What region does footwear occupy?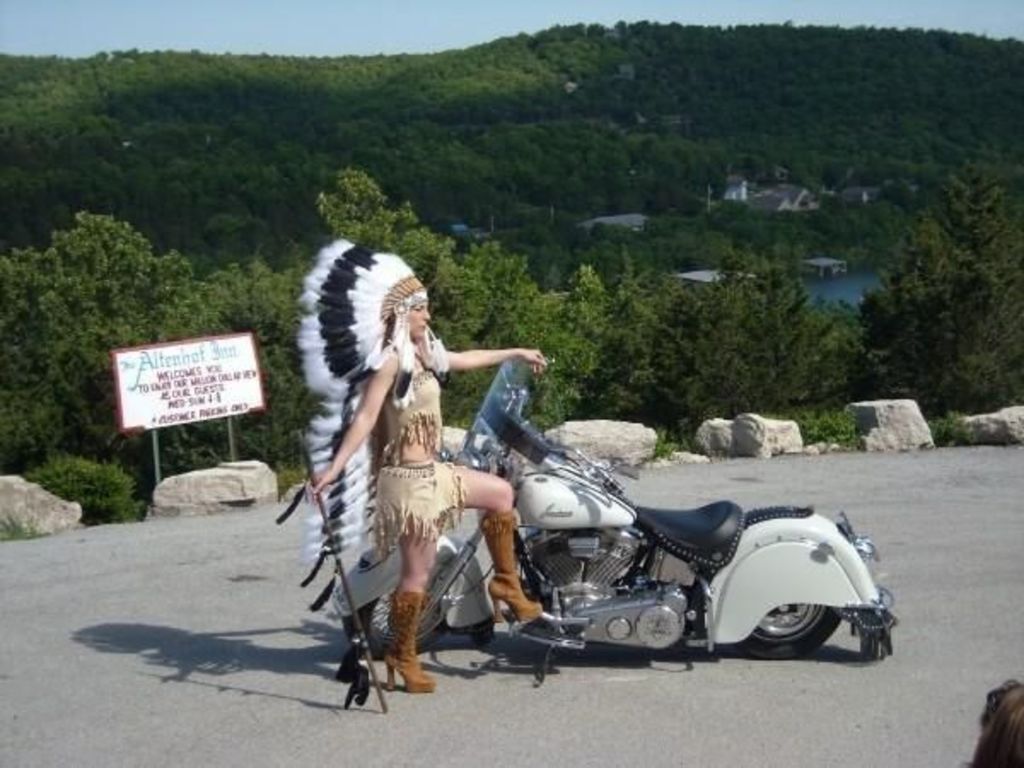
rect(485, 495, 548, 631).
